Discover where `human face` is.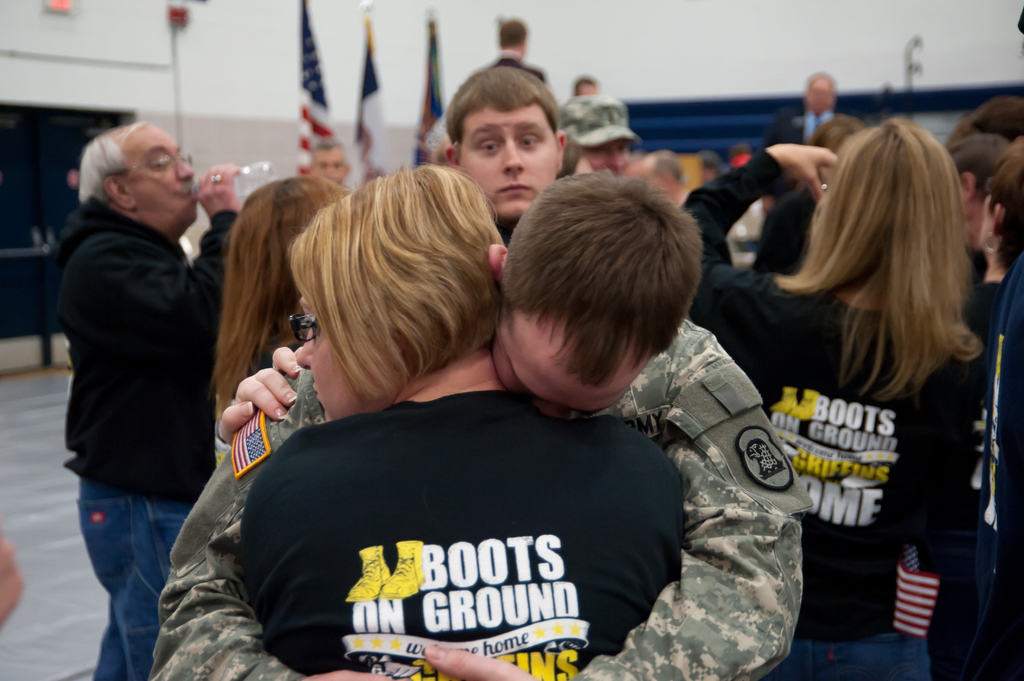
Discovered at 496, 311, 653, 419.
